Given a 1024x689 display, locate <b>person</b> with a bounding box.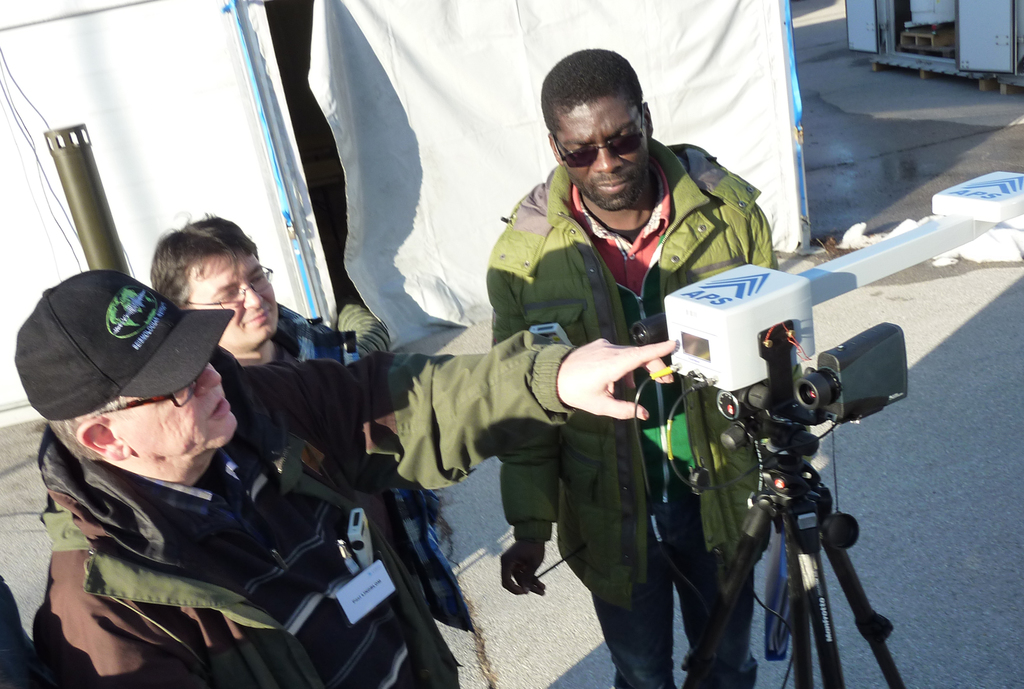
Located: select_region(438, 37, 787, 688).
